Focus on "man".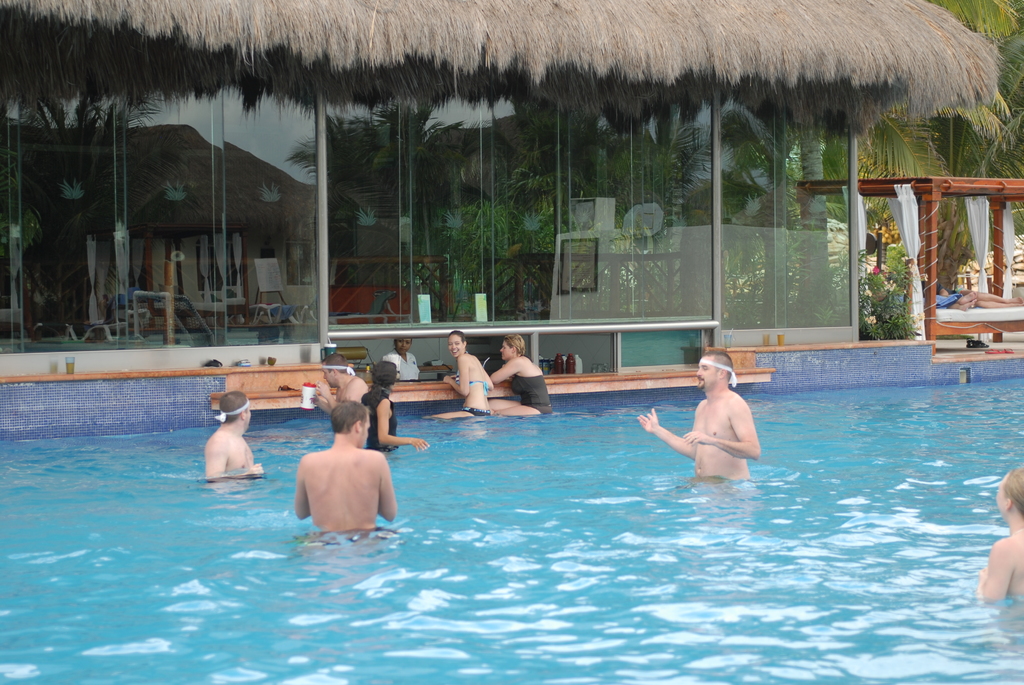
Focused at bbox=[637, 351, 766, 485].
